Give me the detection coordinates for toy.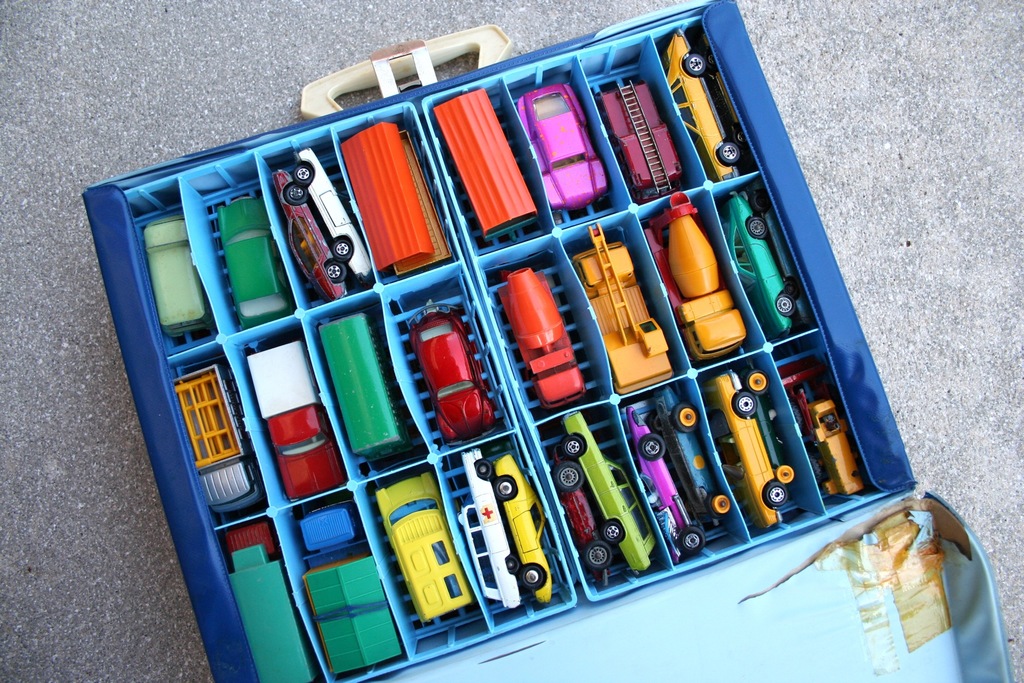
x1=669 y1=25 x2=742 y2=179.
